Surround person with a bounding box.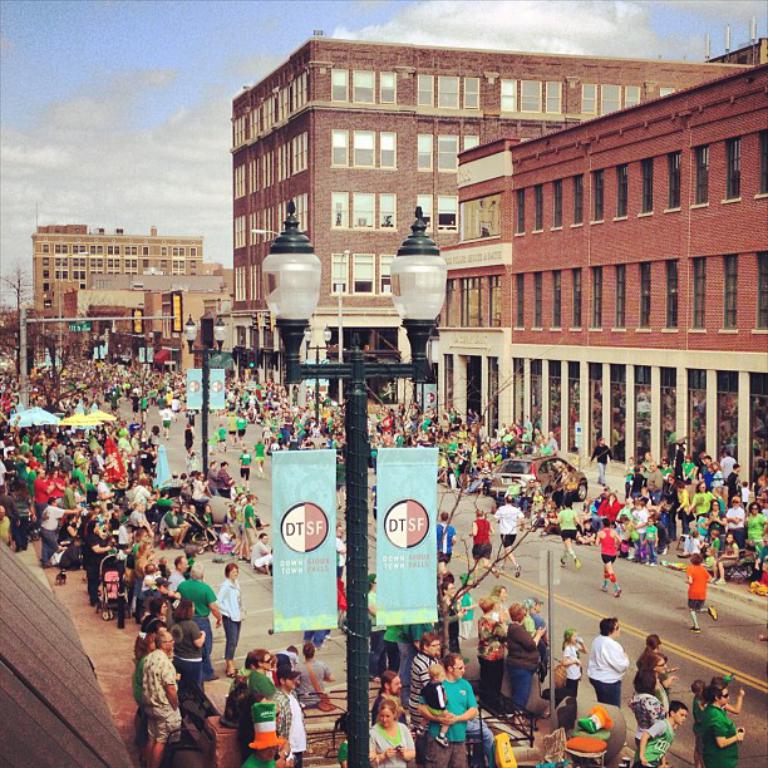
(left=433, top=513, right=456, bottom=568).
